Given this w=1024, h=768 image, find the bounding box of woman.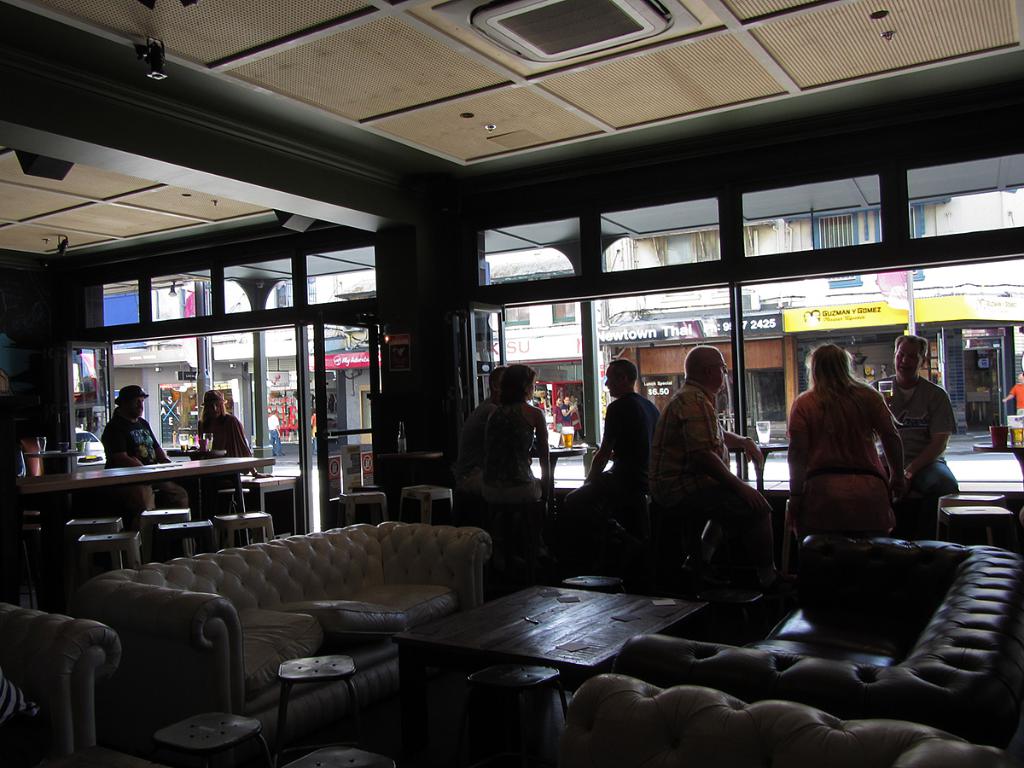
box=[194, 387, 268, 489].
